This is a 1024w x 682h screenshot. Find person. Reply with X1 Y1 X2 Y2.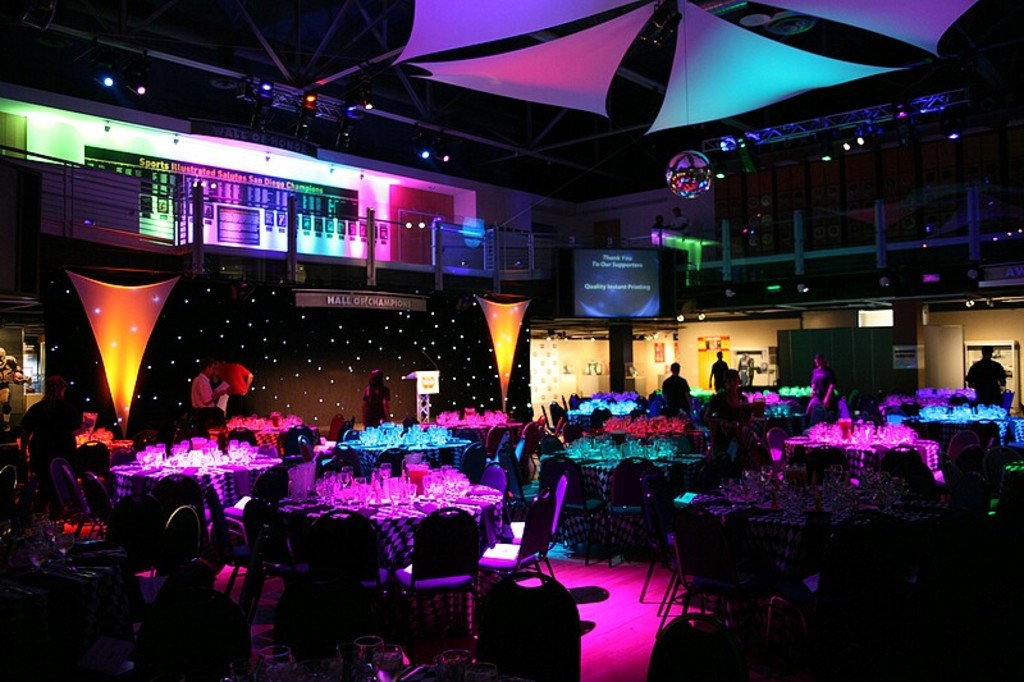
666 358 691 416.
